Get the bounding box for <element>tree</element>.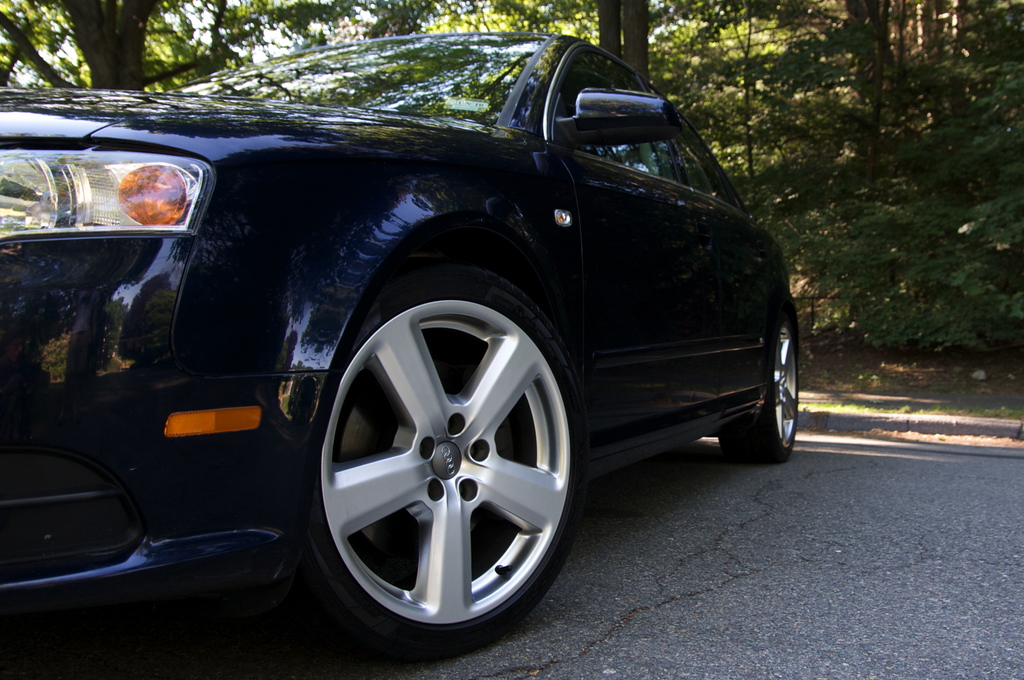
(152, 0, 623, 90).
